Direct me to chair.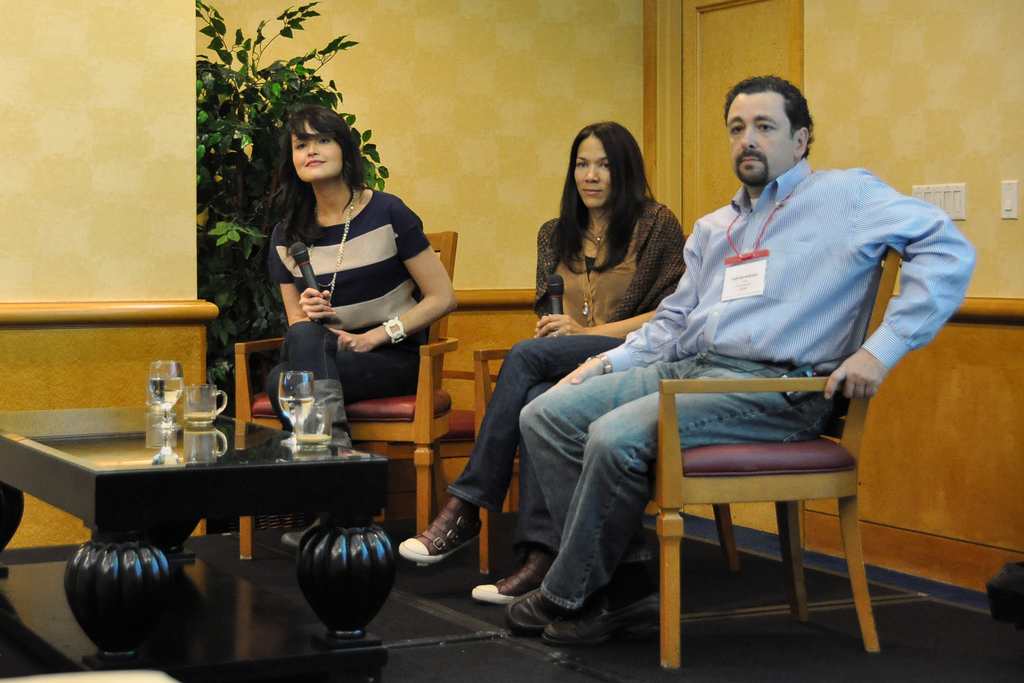
Direction: crop(222, 227, 458, 568).
